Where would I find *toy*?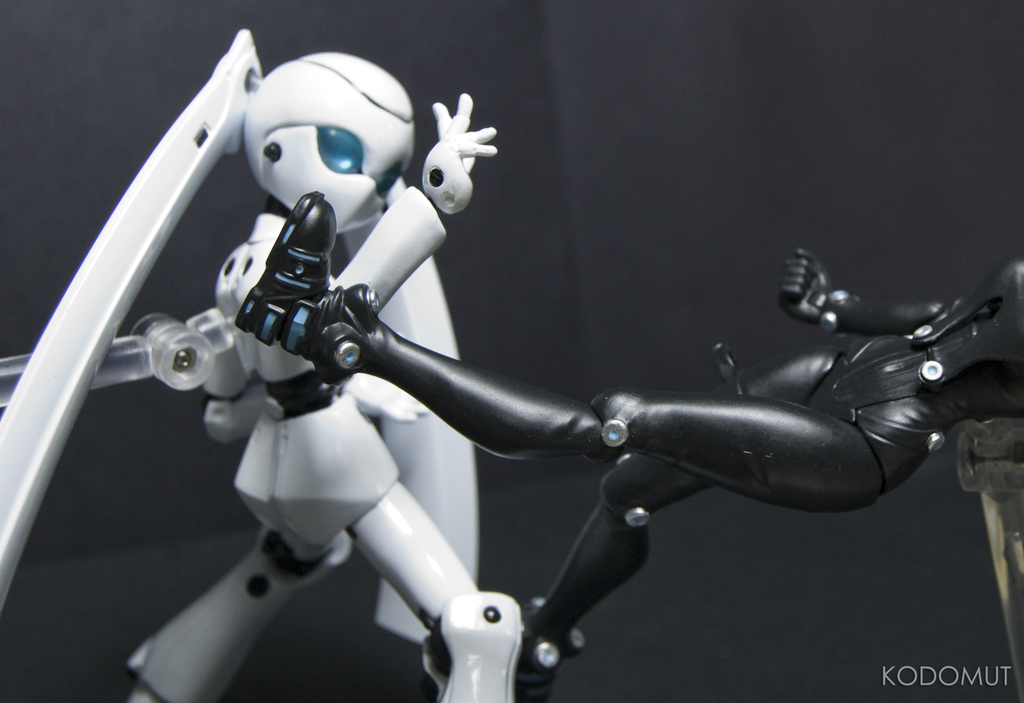
At bbox=[235, 187, 1023, 702].
